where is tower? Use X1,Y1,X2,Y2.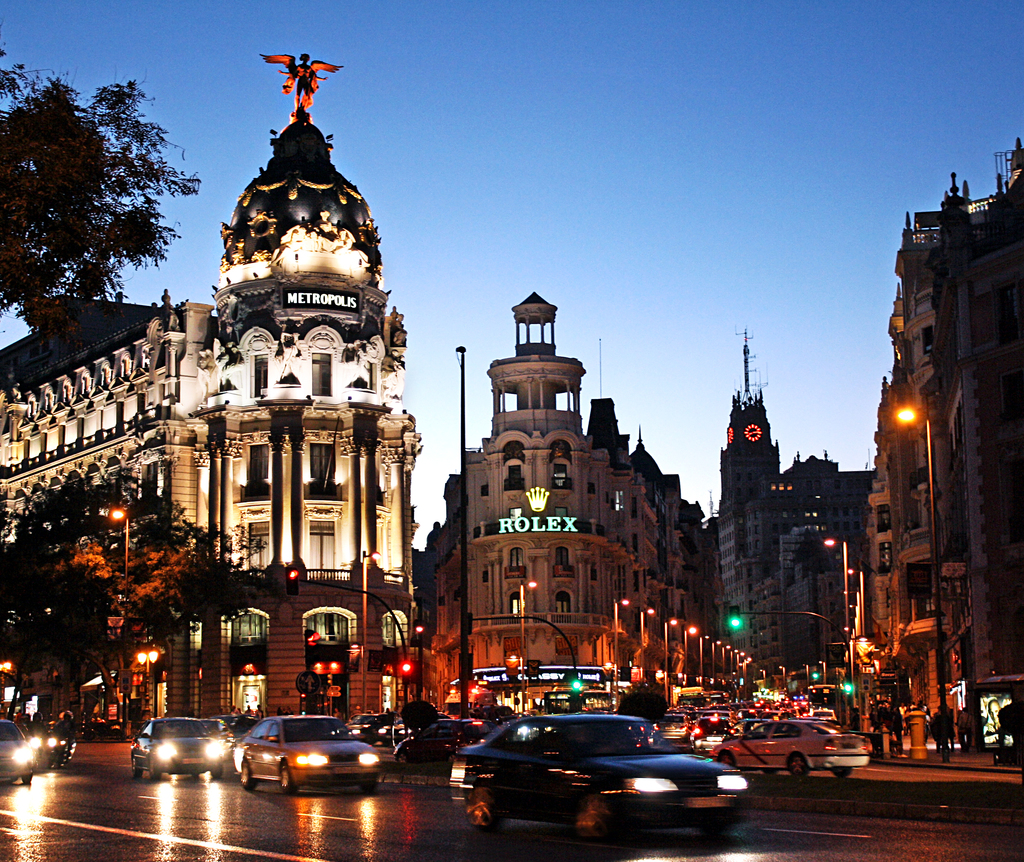
204,54,423,700.
